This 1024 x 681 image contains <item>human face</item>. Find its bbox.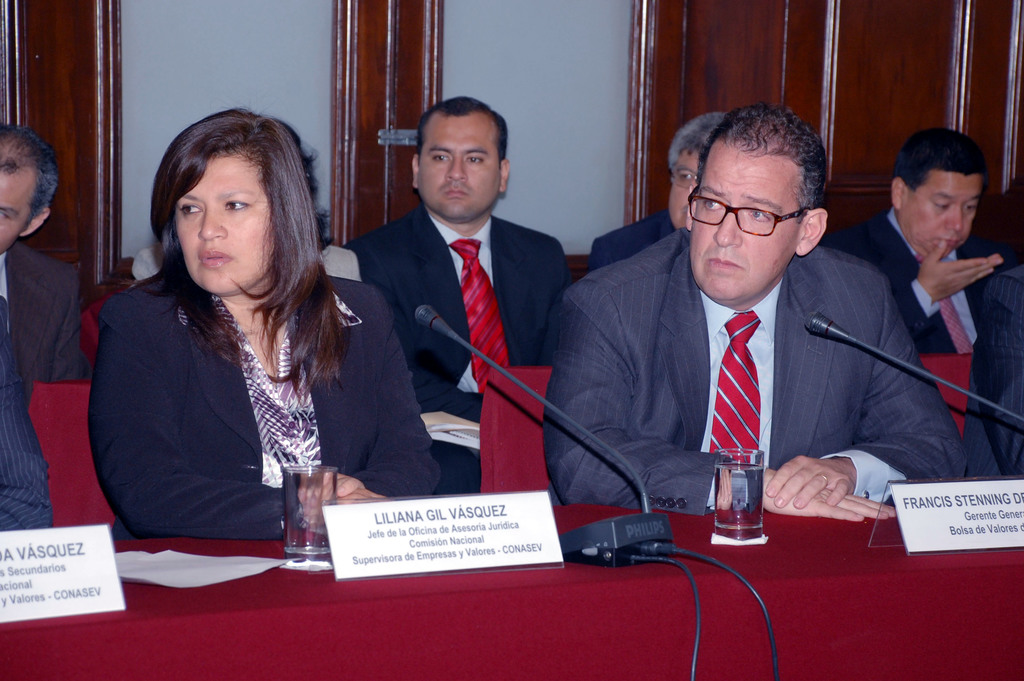
[419,117,499,225].
